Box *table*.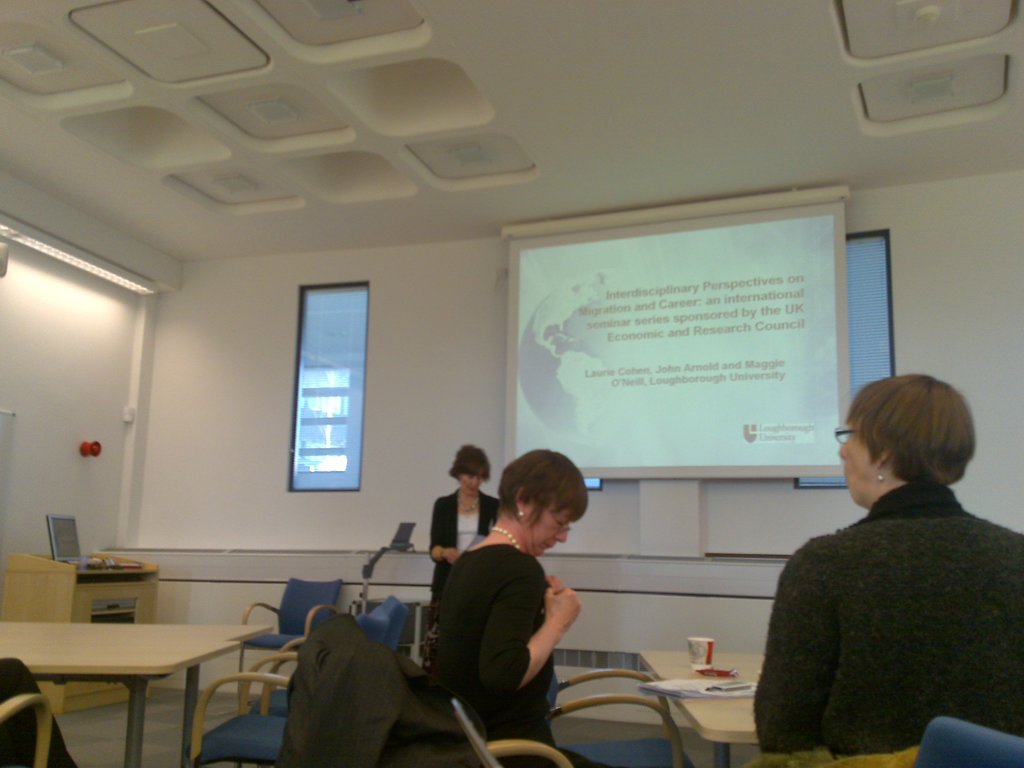
BBox(13, 600, 284, 756).
